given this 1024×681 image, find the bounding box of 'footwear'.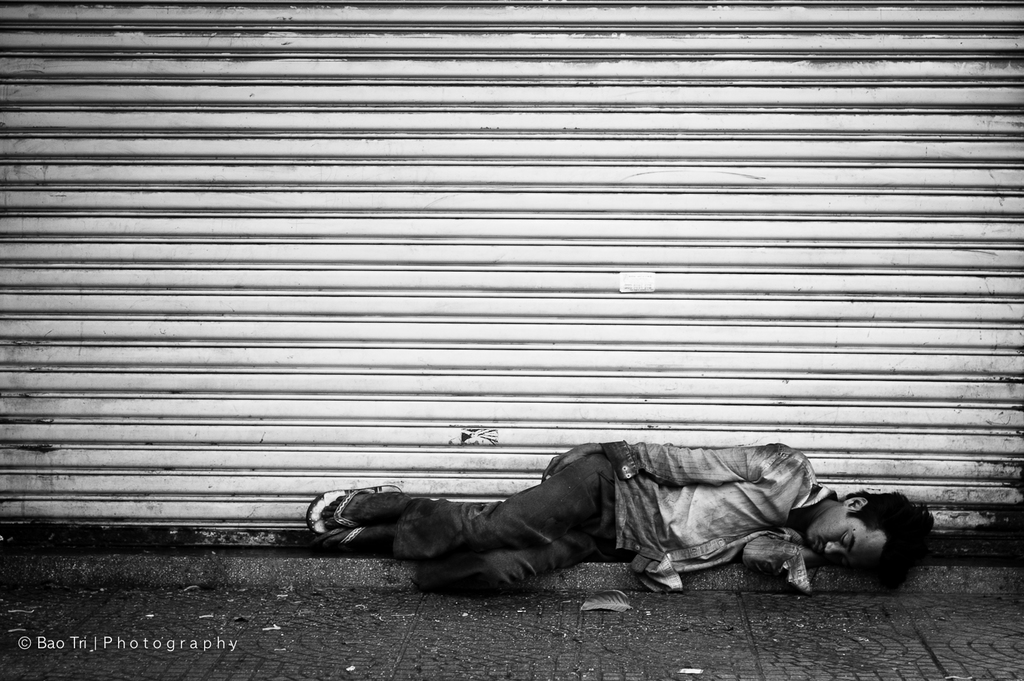
select_region(309, 478, 402, 532).
